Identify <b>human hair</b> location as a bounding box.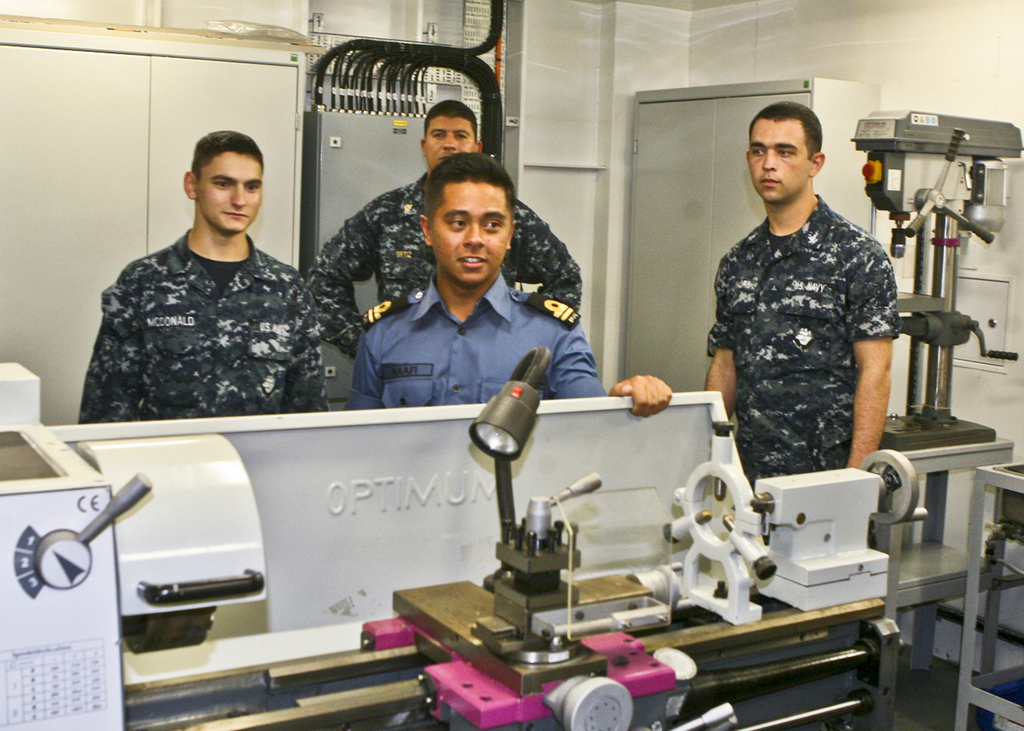
bbox=[424, 100, 478, 142].
